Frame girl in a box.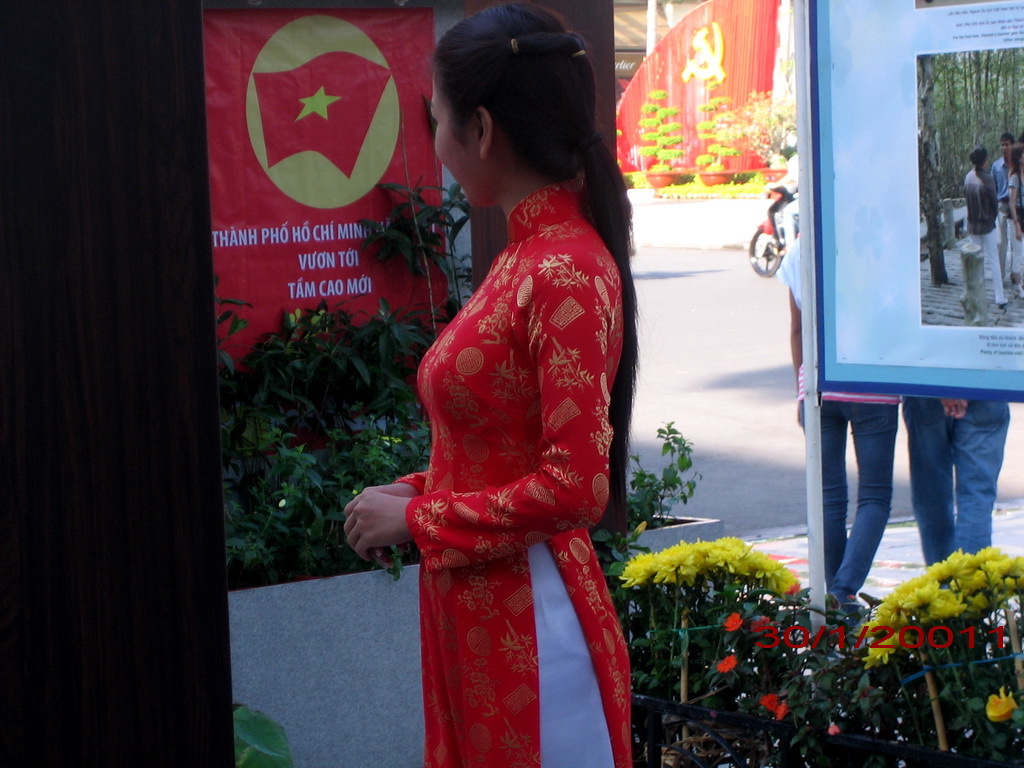
{"x1": 348, "y1": 7, "x2": 643, "y2": 767}.
